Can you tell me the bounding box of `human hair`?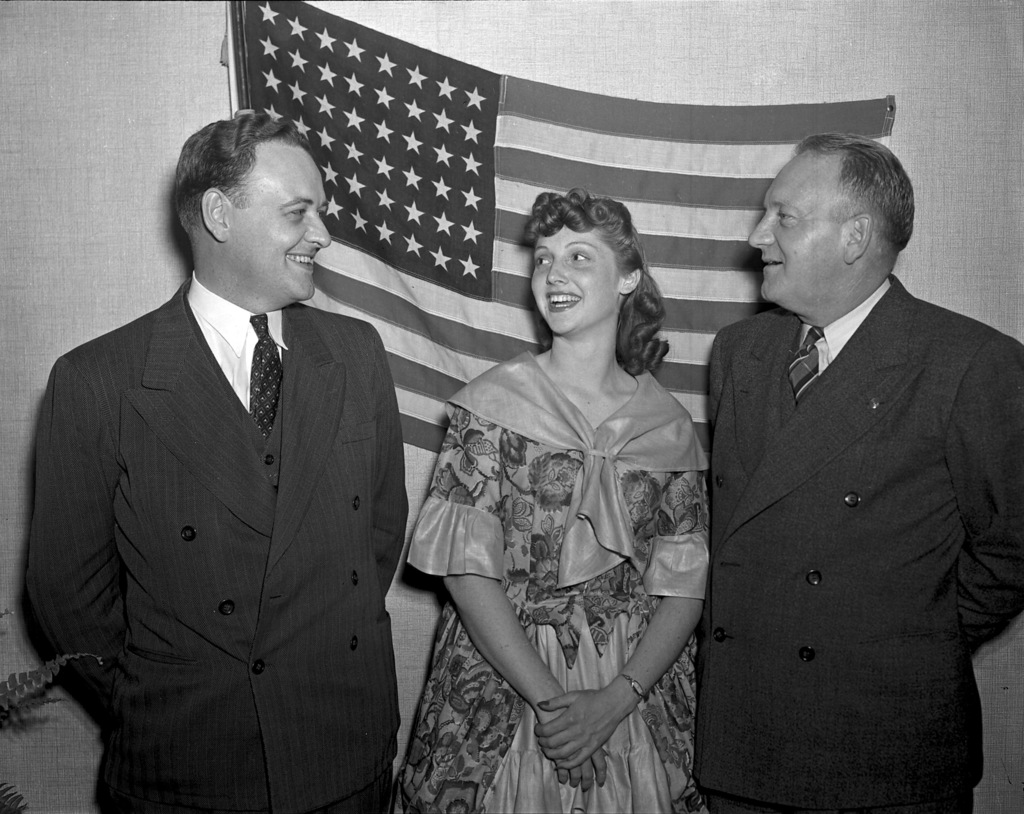
173/115/314/247.
